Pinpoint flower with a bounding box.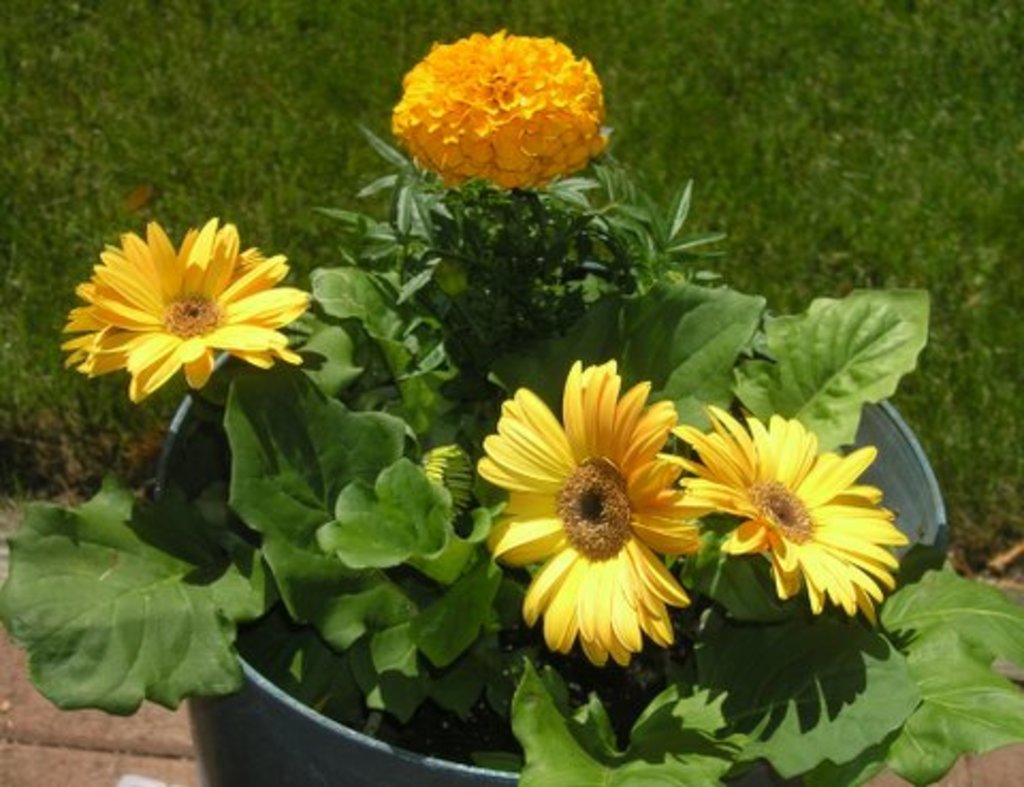
x1=384 y1=21 x2=608 y2=196.
